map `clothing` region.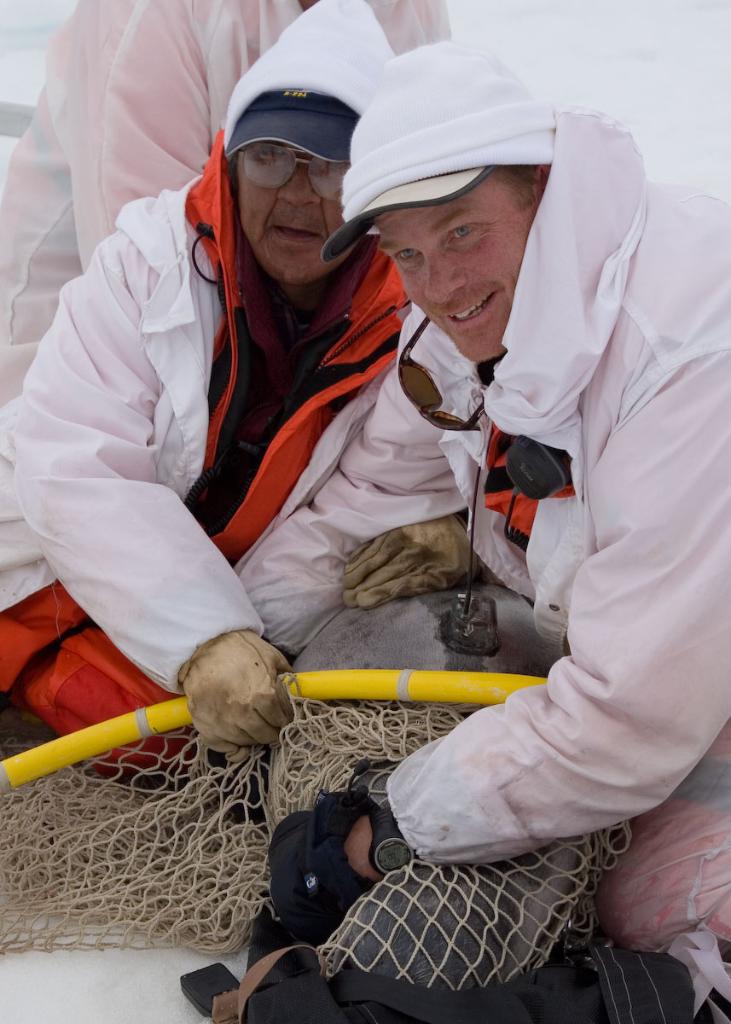
Mapped to bbox=[7, 0, 407, 791].
